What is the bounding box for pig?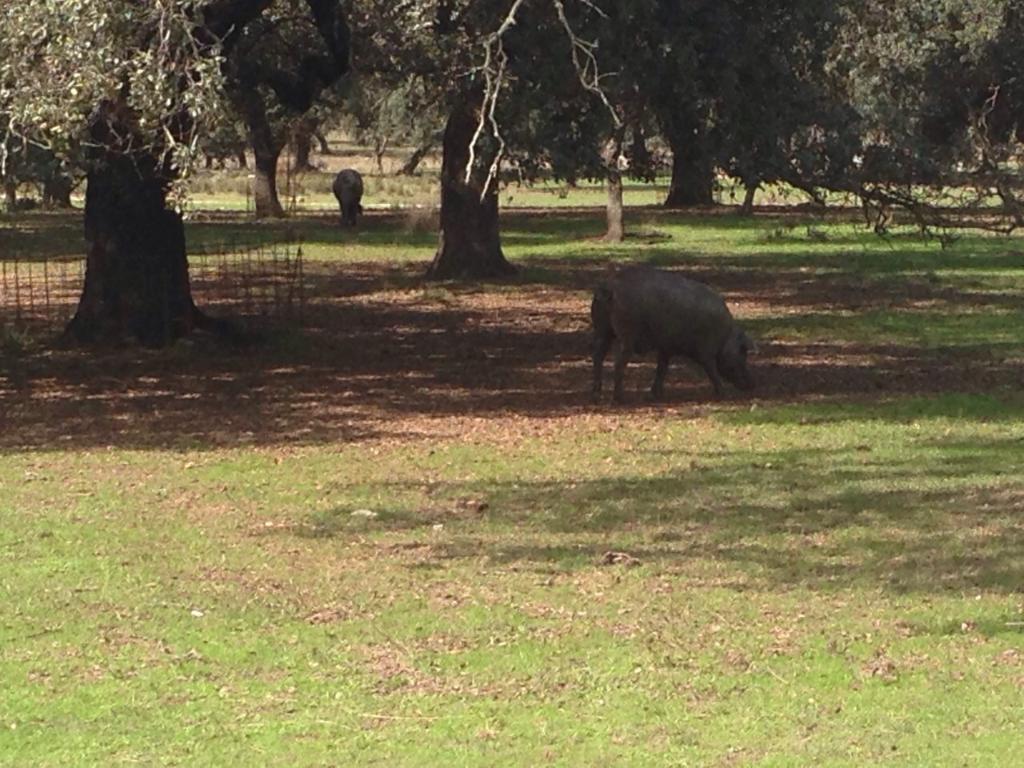
bbox=(332, 170, 366, 226).
